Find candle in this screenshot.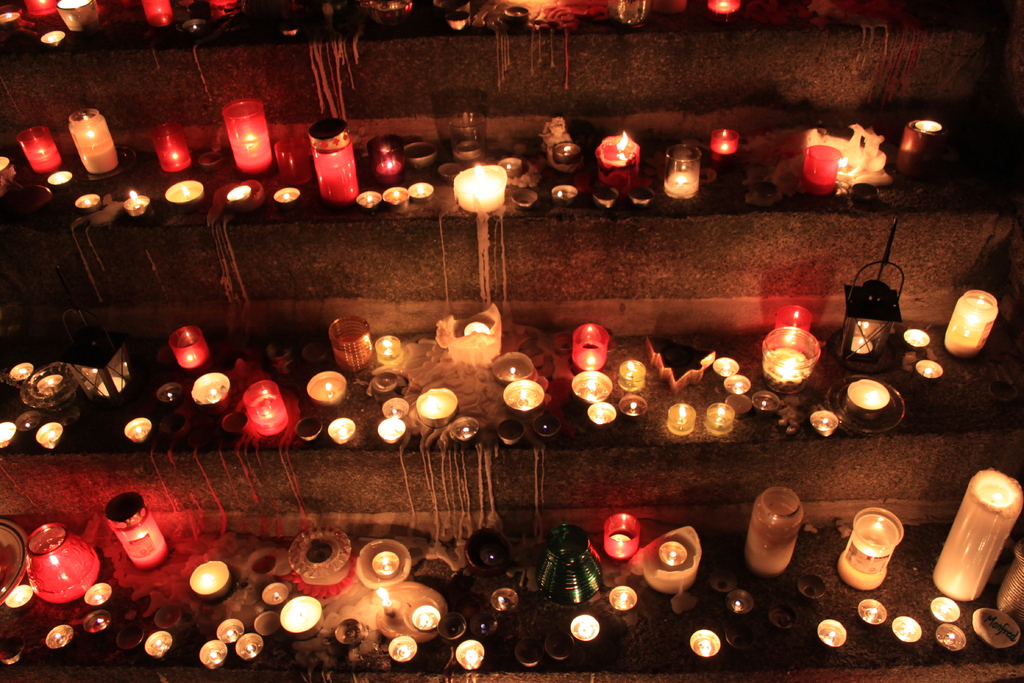
The bounding box for candle is BBox(372, 552, 399, 579).
